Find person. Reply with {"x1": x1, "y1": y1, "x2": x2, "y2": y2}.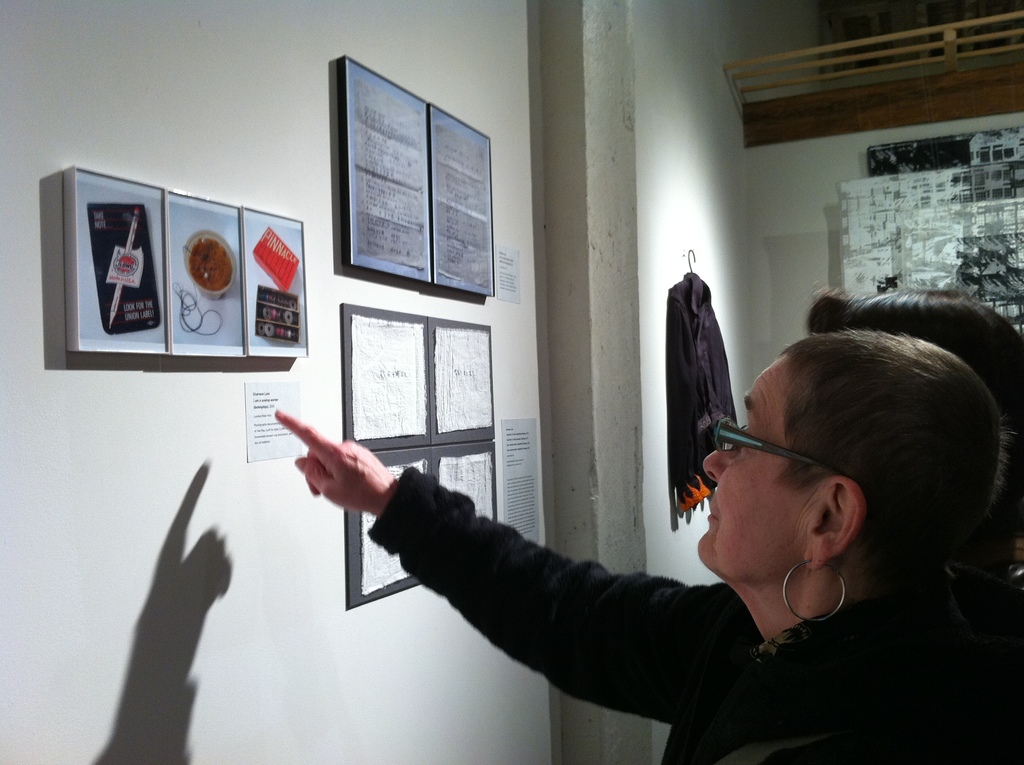
{"x1": 657, "y1": 287, "x2": 1023, "y2": 764}.
